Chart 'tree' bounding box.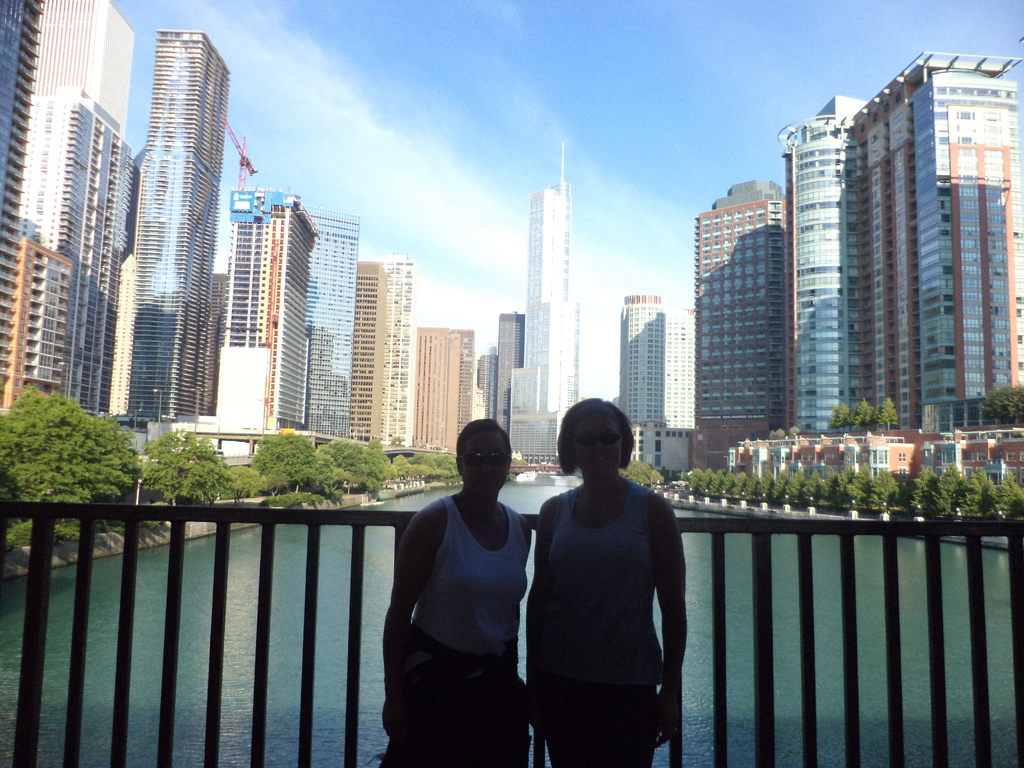
Charted: [620, 458, 662, 484].
